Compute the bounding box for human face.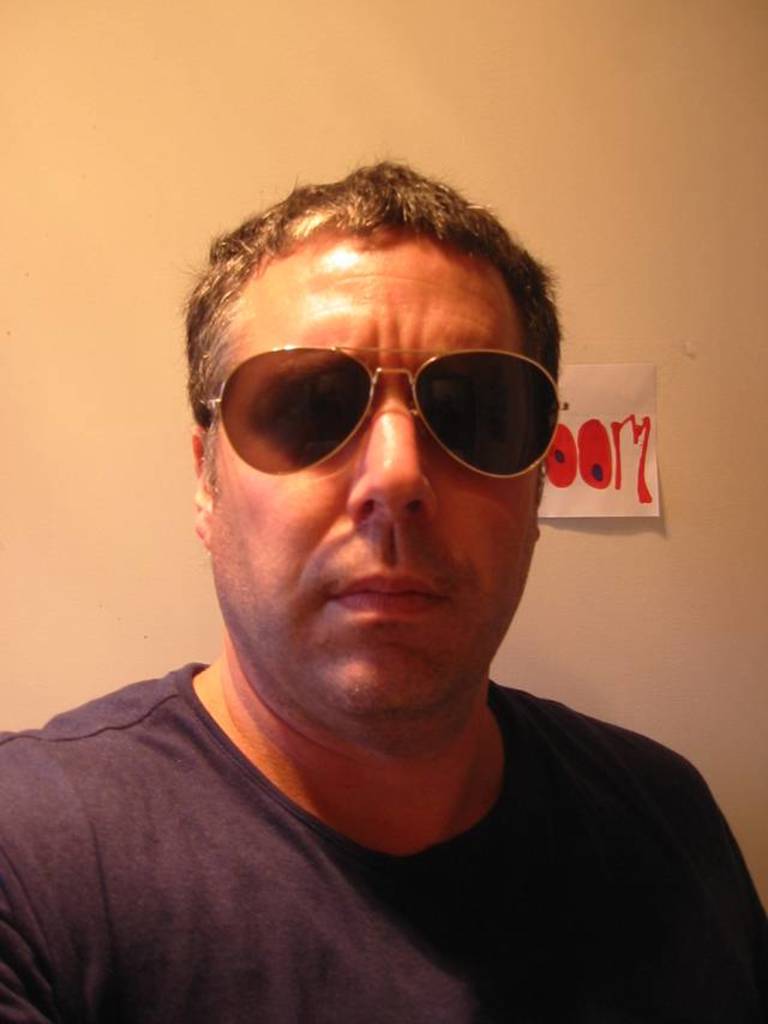
select_region(208, 224, 539, 714).
